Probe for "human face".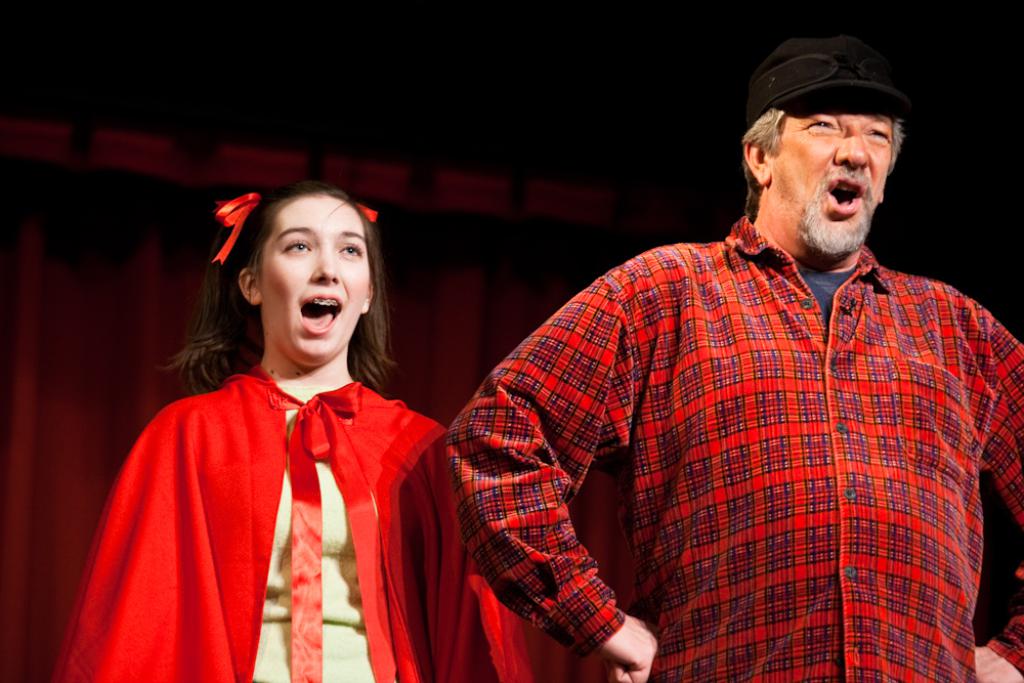
Probe result: rect(261, 196, 372, 360).
